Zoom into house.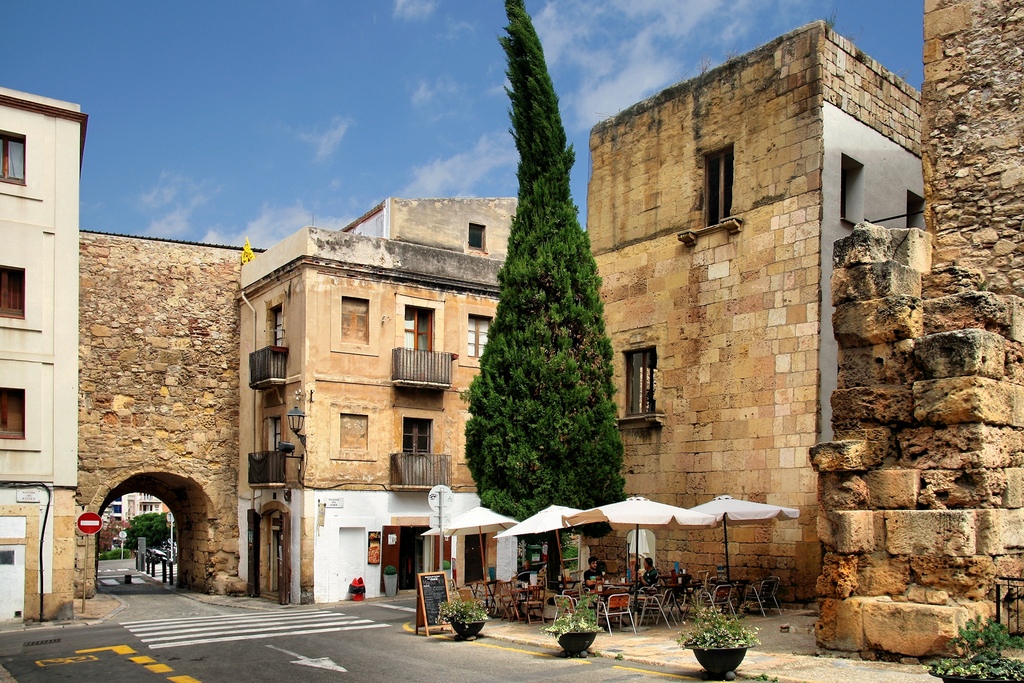
Zoom target: BBox(81, 222, 268, 599).
